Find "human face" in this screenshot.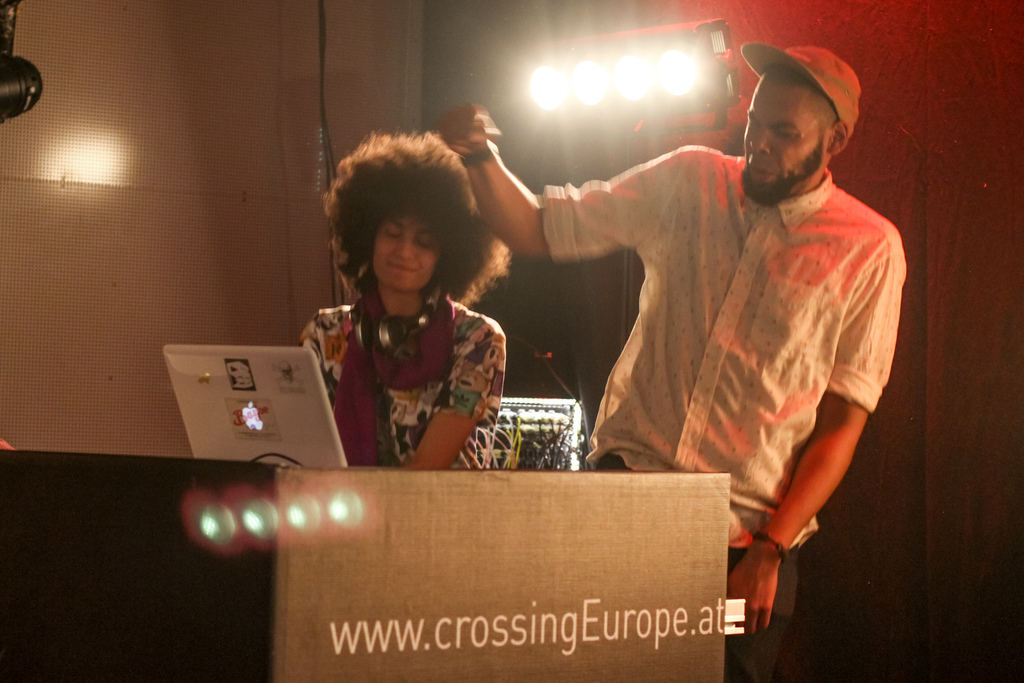
The bounding box for "human face" is BBox(372, 213, 440, 291).
